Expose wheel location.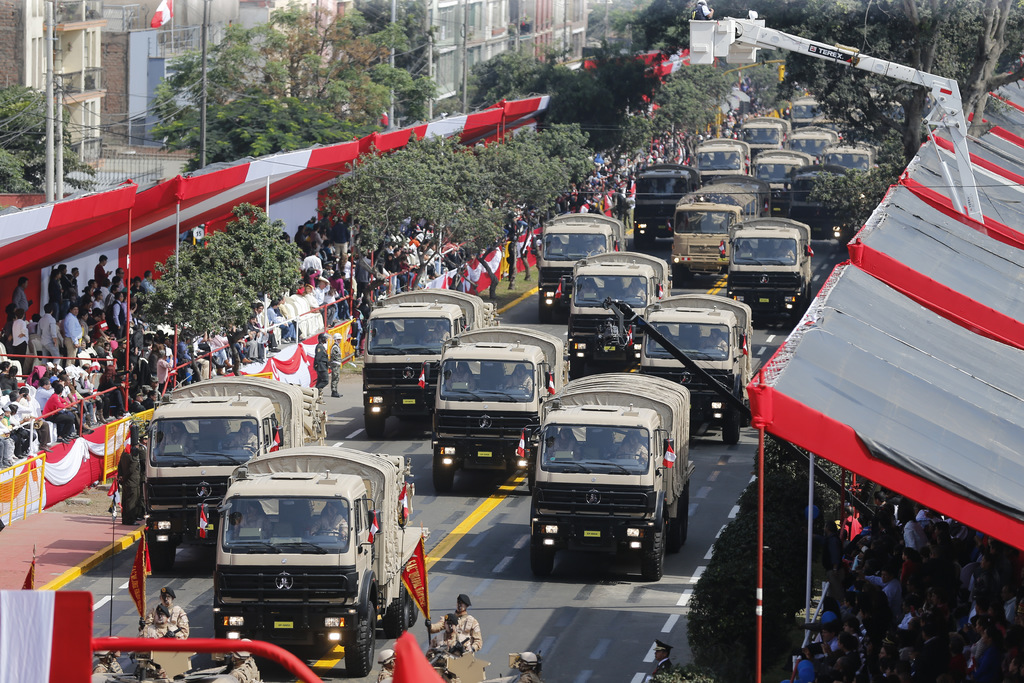
Exposed at <box>141,538,175,574</box>.
